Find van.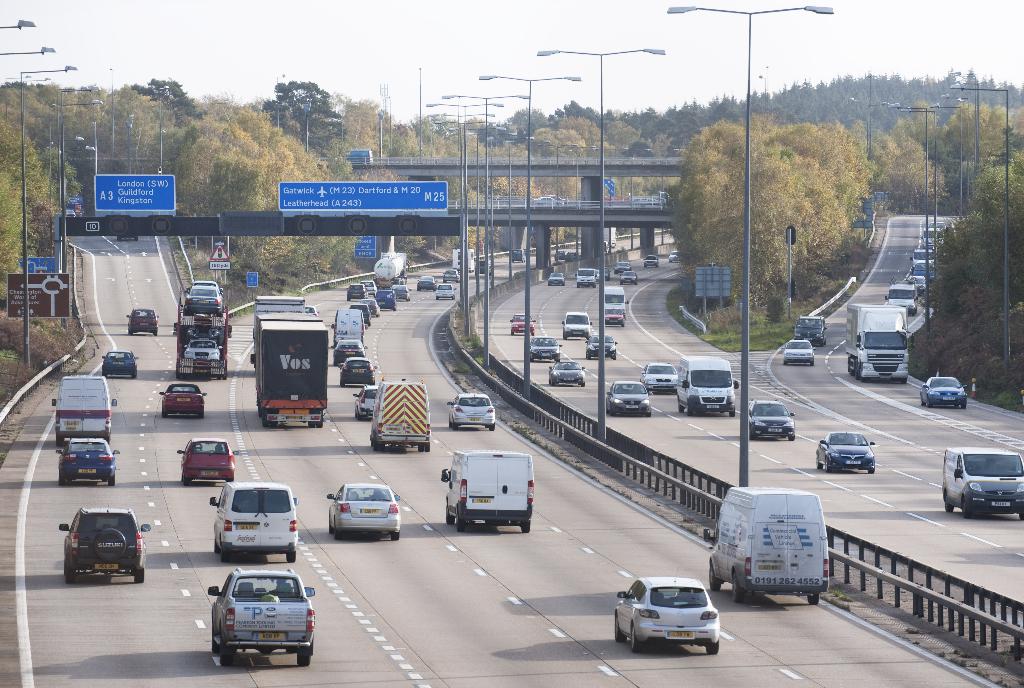
left=573, top=269, right=602, bottom=286.
